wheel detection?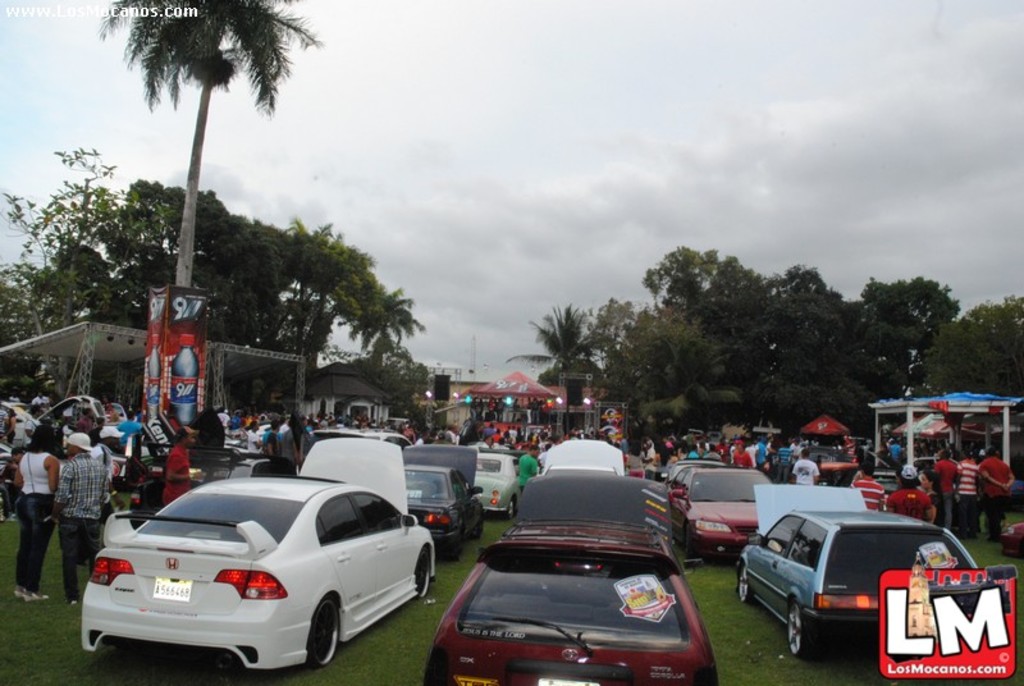
{"left": 415, "top": 552, "right": 428, "bottom": 600}
